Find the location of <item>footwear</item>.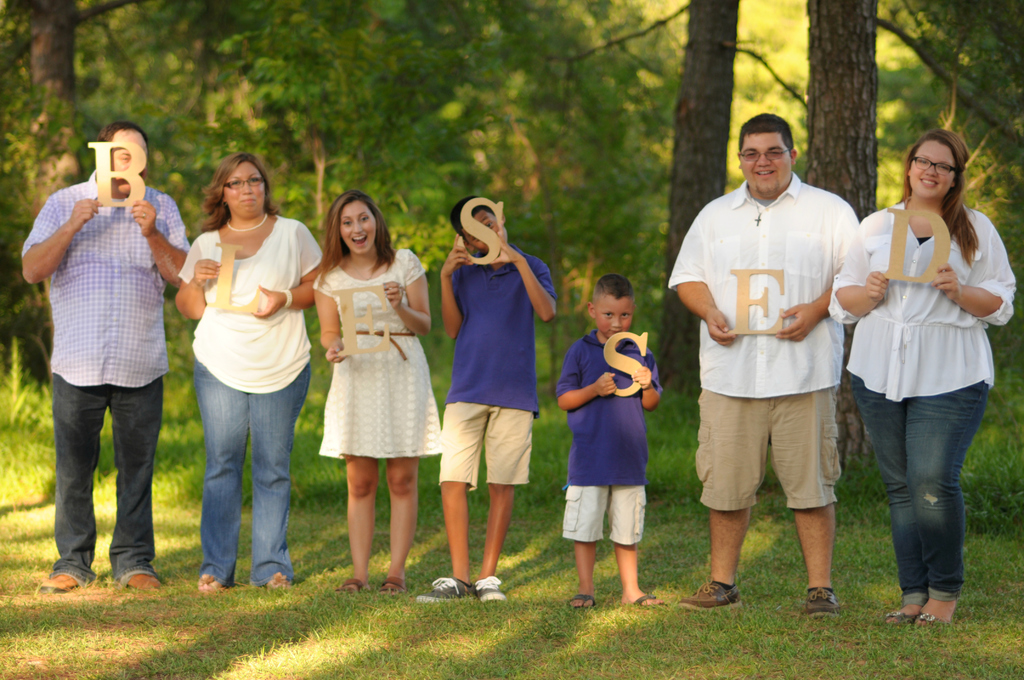
Location: (x1=121, y1=576, x2=155, y2=589).
